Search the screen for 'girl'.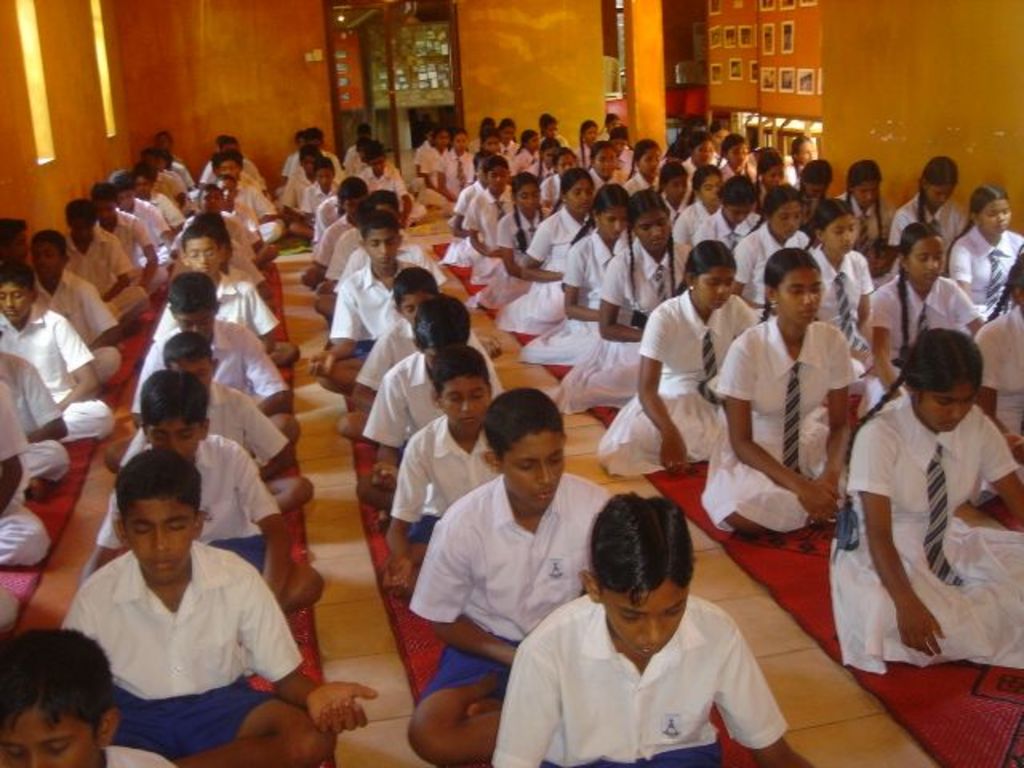
Found at box=[435, 130, 472, 210].
